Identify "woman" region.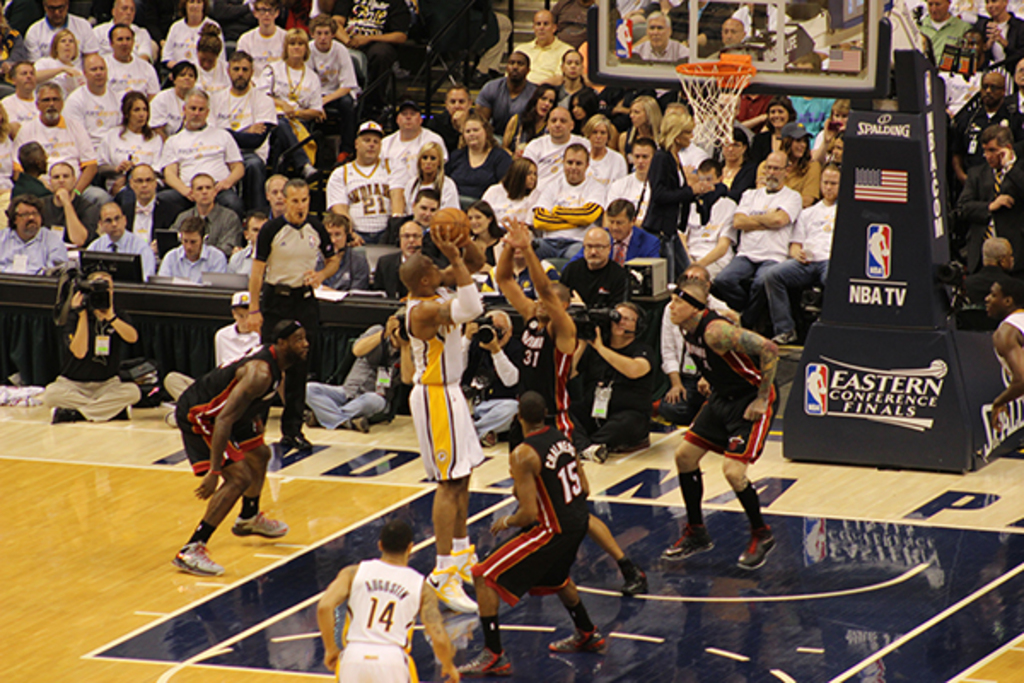
Region: Rect(41, 26, 87, 96).
